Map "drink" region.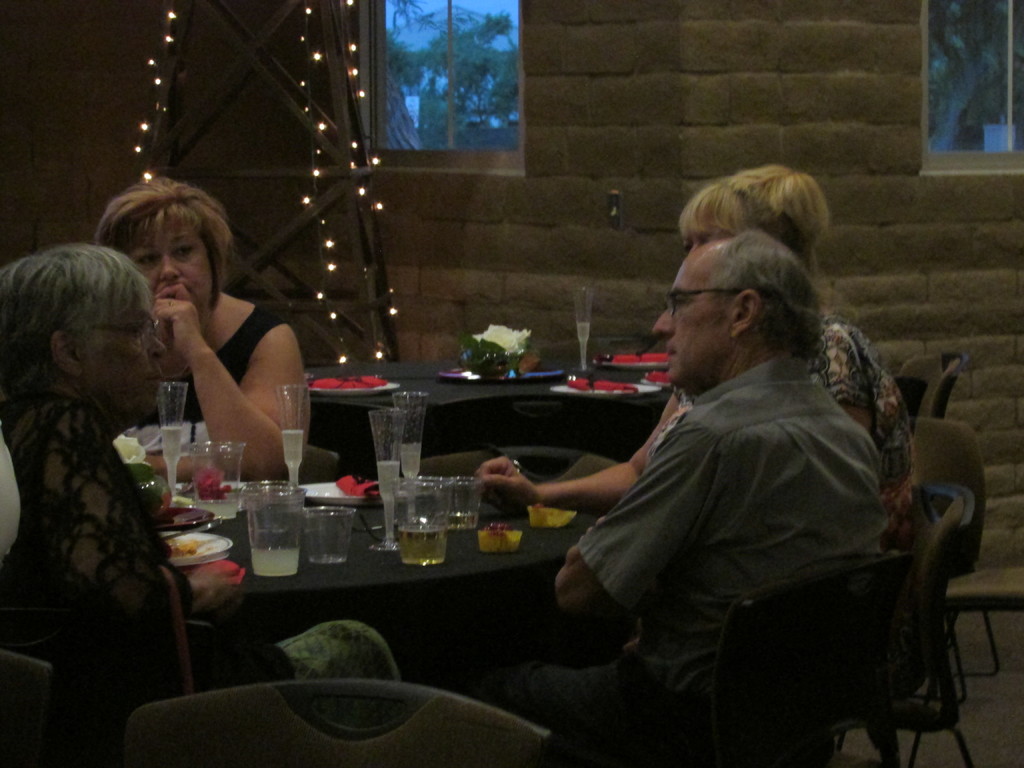
Mapped to bbox=(253, 545, 301, 576).
